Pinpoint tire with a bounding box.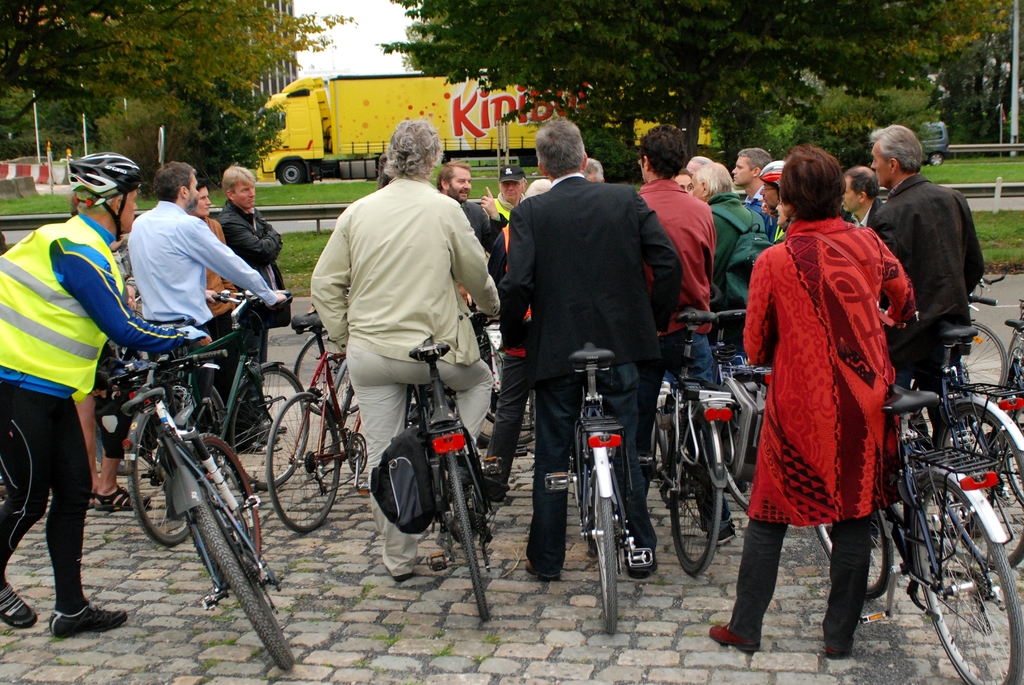
(272, 159, 316, 184).
